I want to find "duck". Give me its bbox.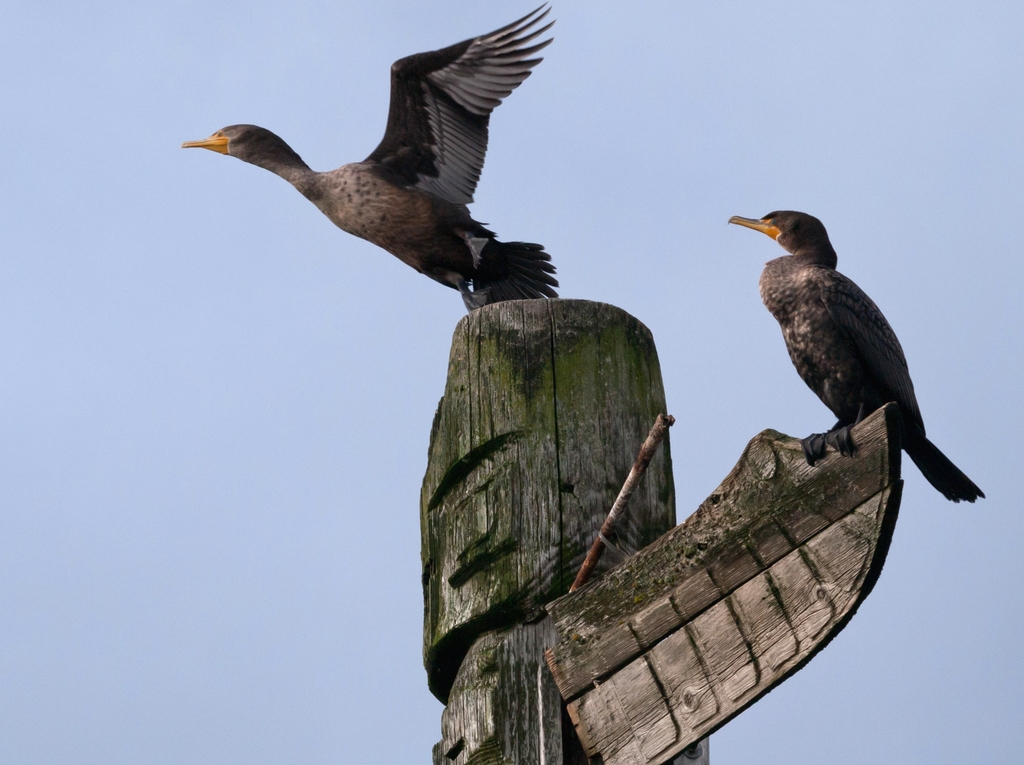
BBox(727, 205, 992, 514).
